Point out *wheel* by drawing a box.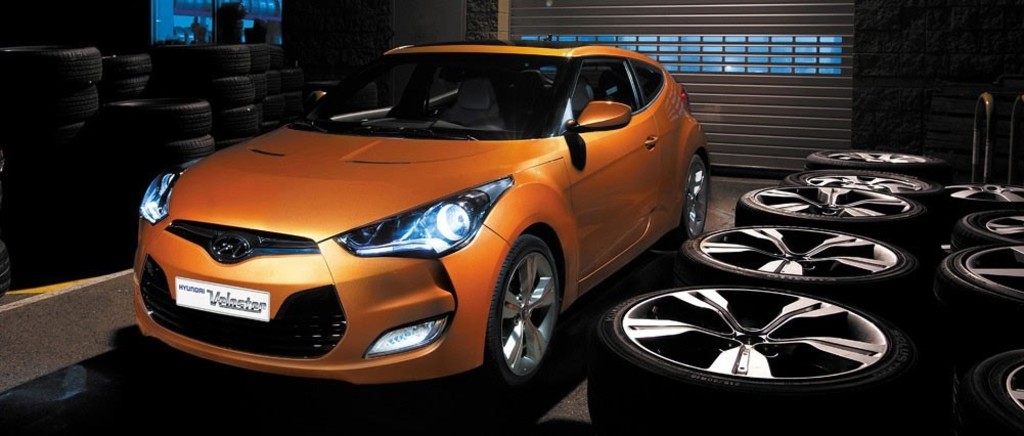
x1=939, y1=182, x2=1023, y2=216.
